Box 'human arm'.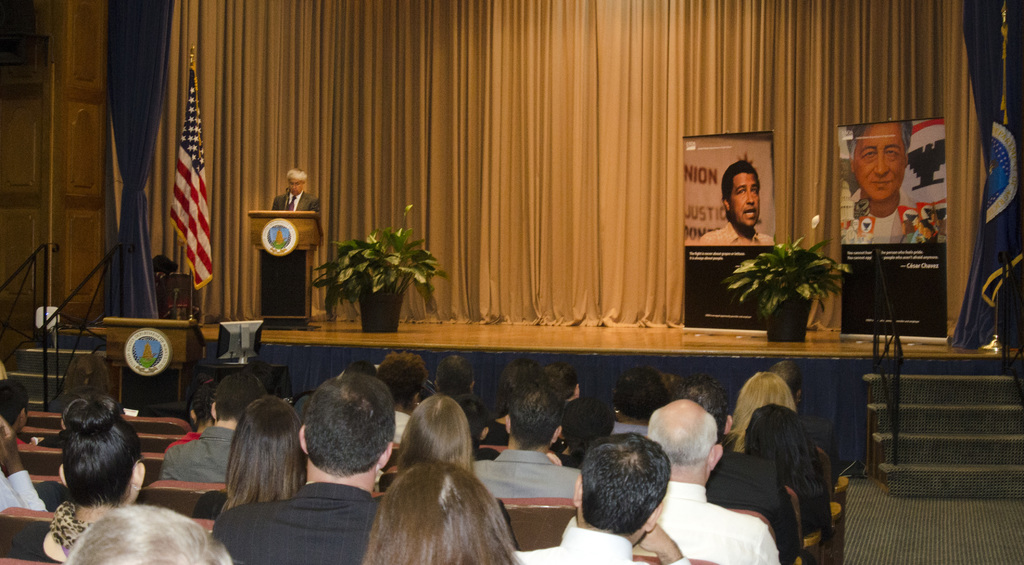
[x1=628, y1=523, x2=693, y2=564].
